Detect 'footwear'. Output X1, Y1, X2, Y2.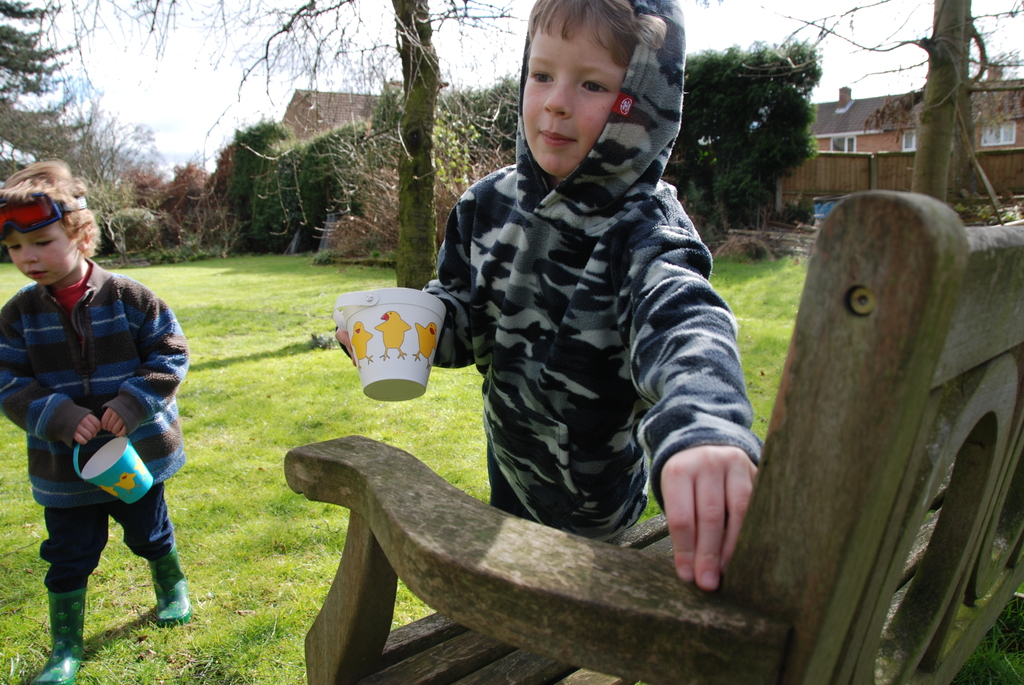
145, 544, 190, 625.
